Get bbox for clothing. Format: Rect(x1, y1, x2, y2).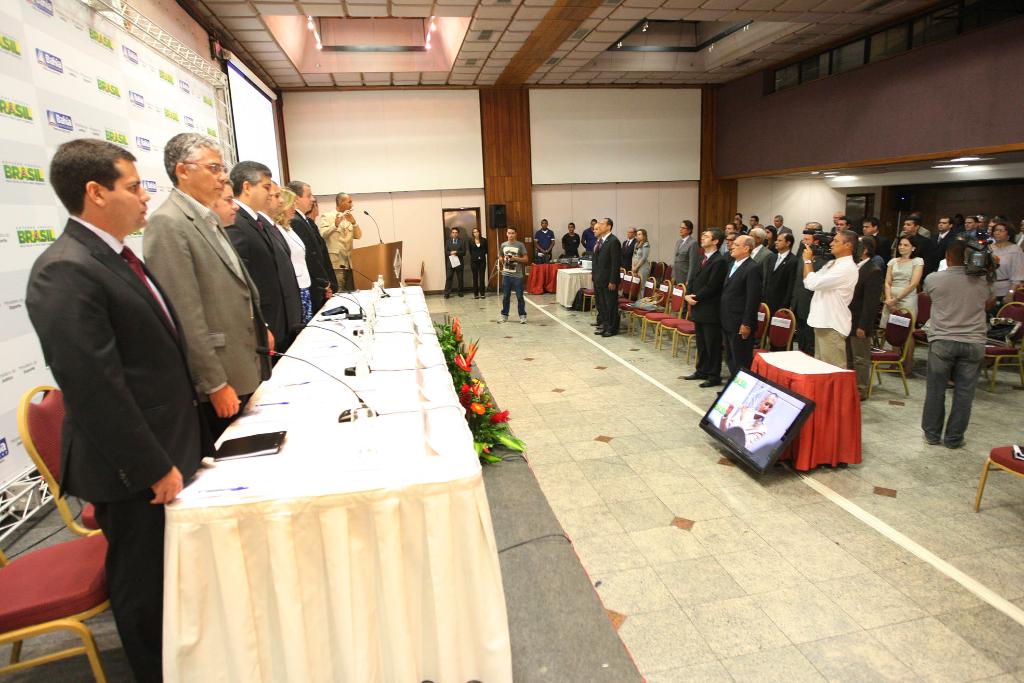
Rect(467, 236, 489, 295).
